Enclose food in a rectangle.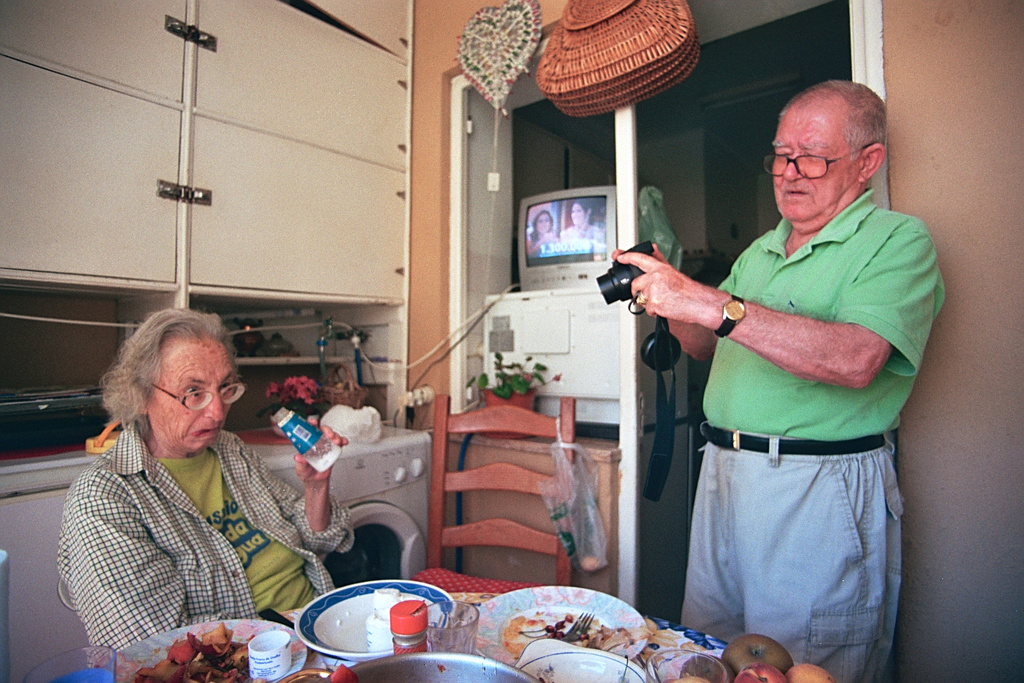
bbox=(500, 609, 652, 662).
